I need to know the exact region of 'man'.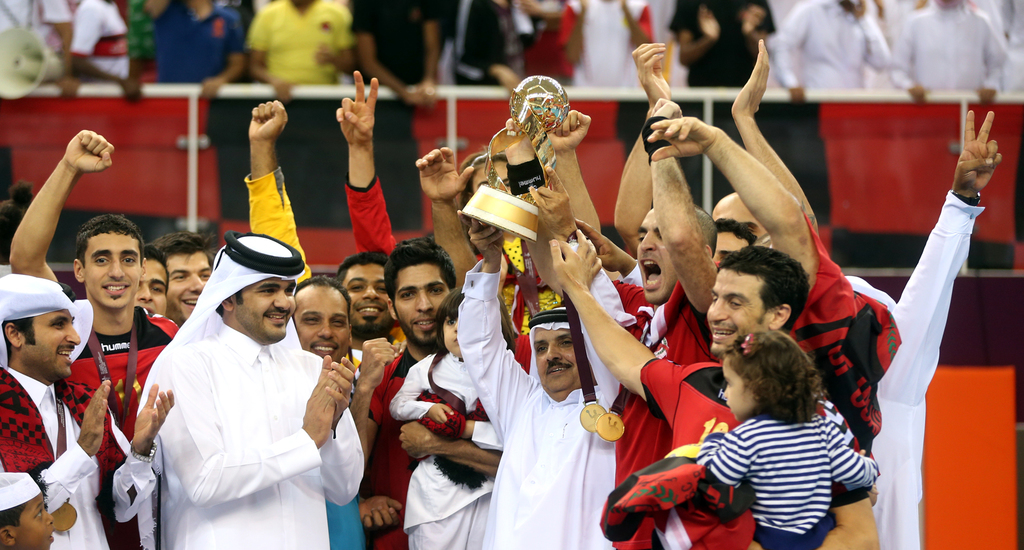
Region: [627, 49, 820, 307].
